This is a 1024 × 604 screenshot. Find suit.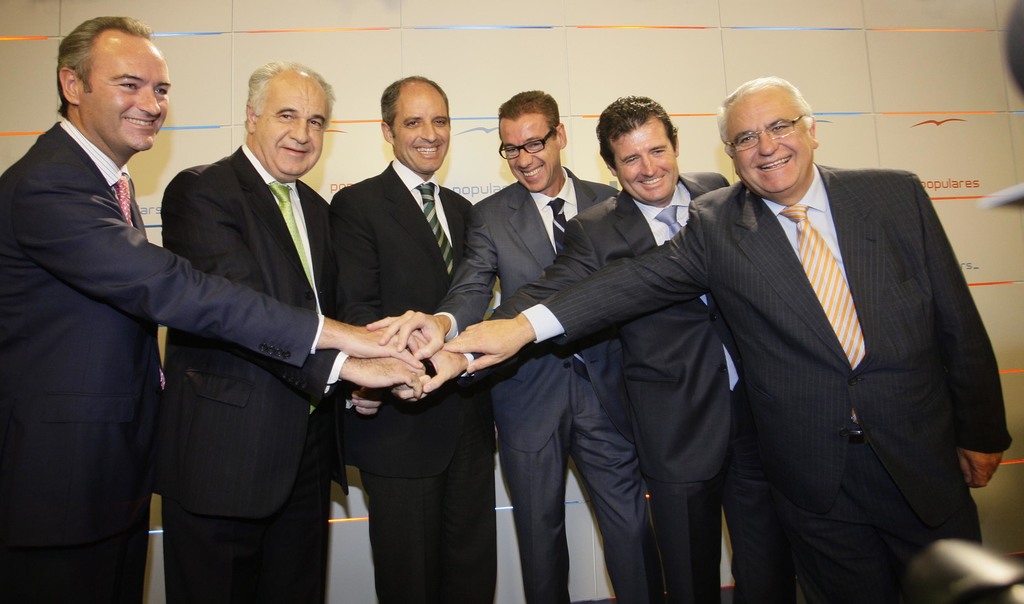
Bounding box: <box>458,173,801,603</box>.
